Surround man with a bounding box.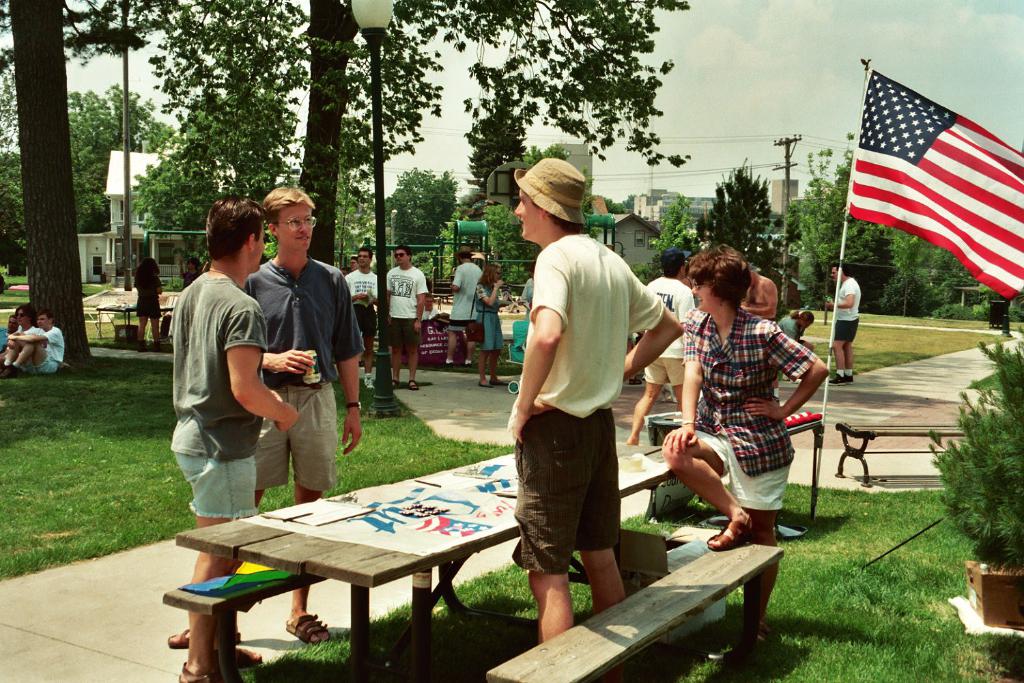
x1=505 y1=201 x2=680 y2=644.
